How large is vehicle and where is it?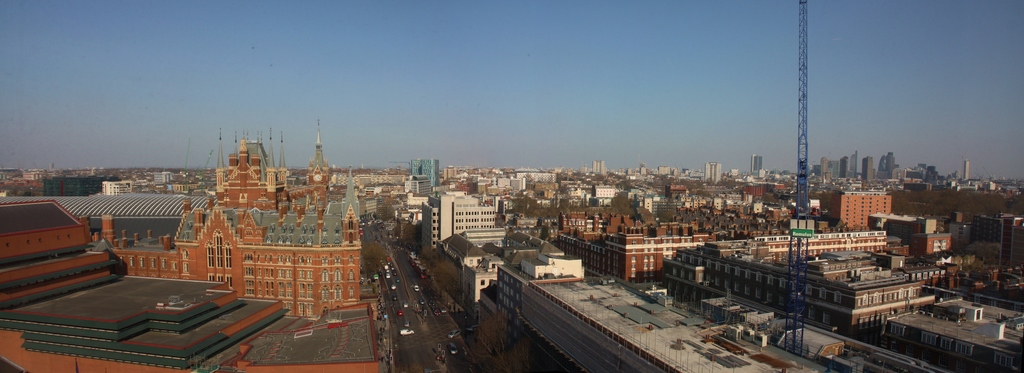
Bounding box: [x1=371, y1=274, x2=378, y2=286].
